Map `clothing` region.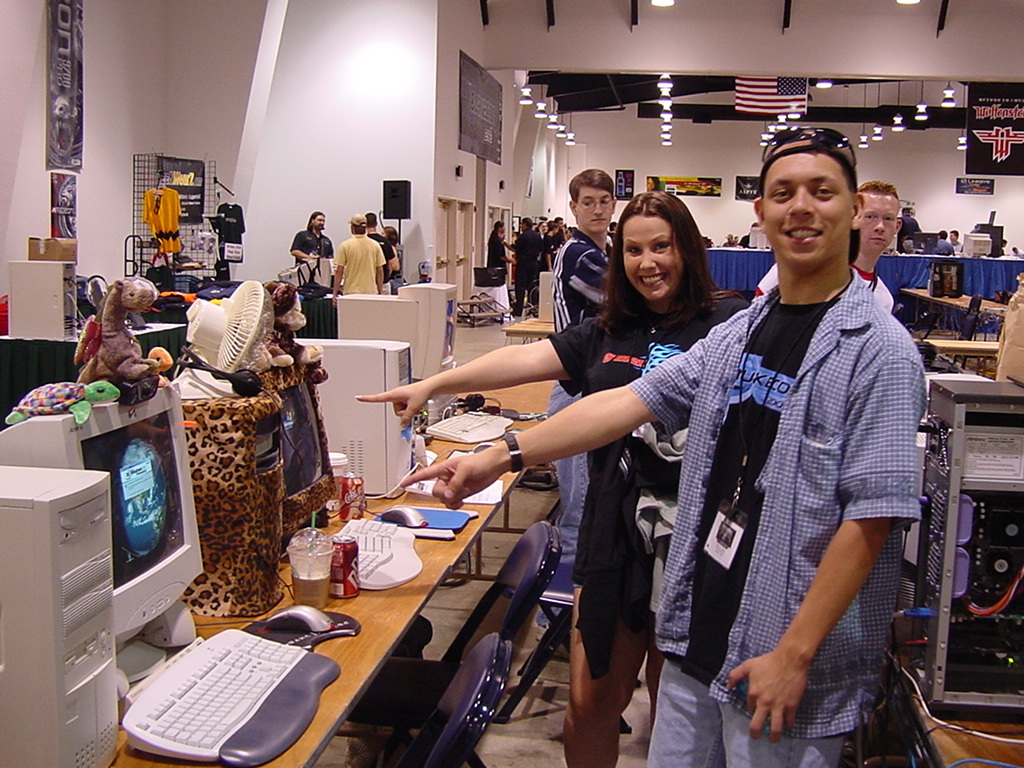
Mapped to rect(544, 289, 754, 681).
